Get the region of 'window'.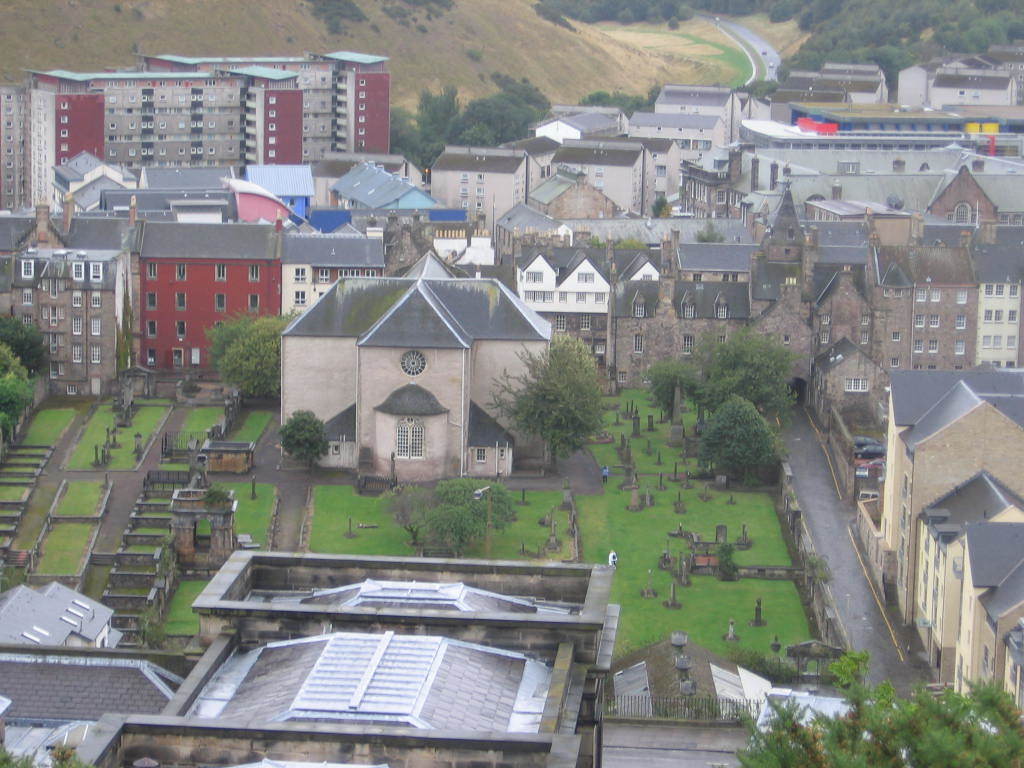
318:269:330:284.
